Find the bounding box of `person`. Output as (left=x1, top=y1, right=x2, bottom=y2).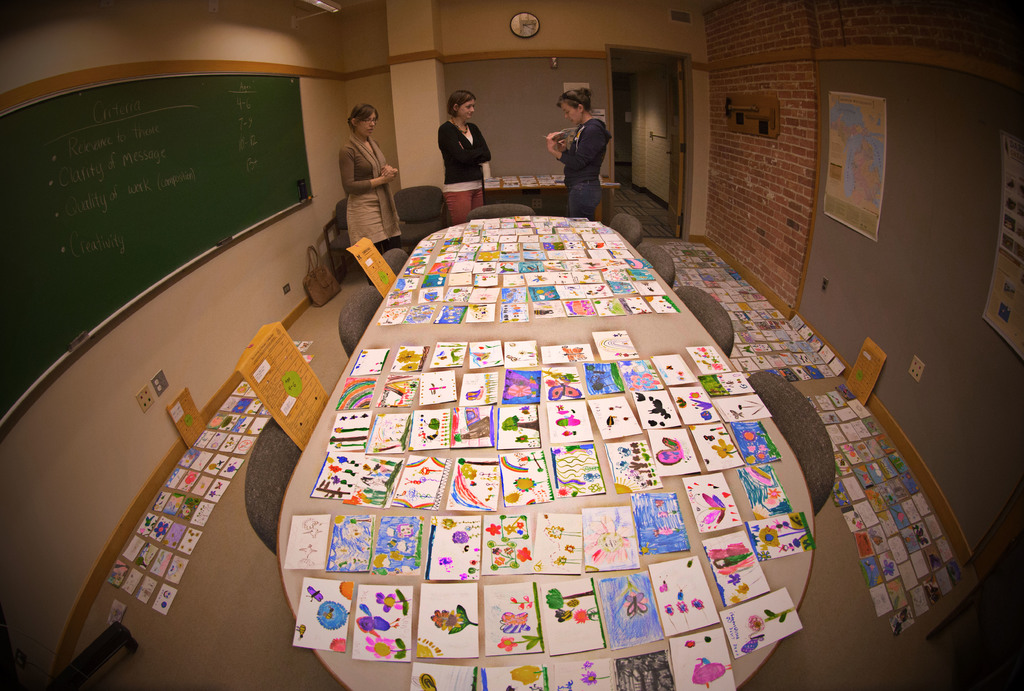
(left=547, top=90, right=611, bottom=222).
